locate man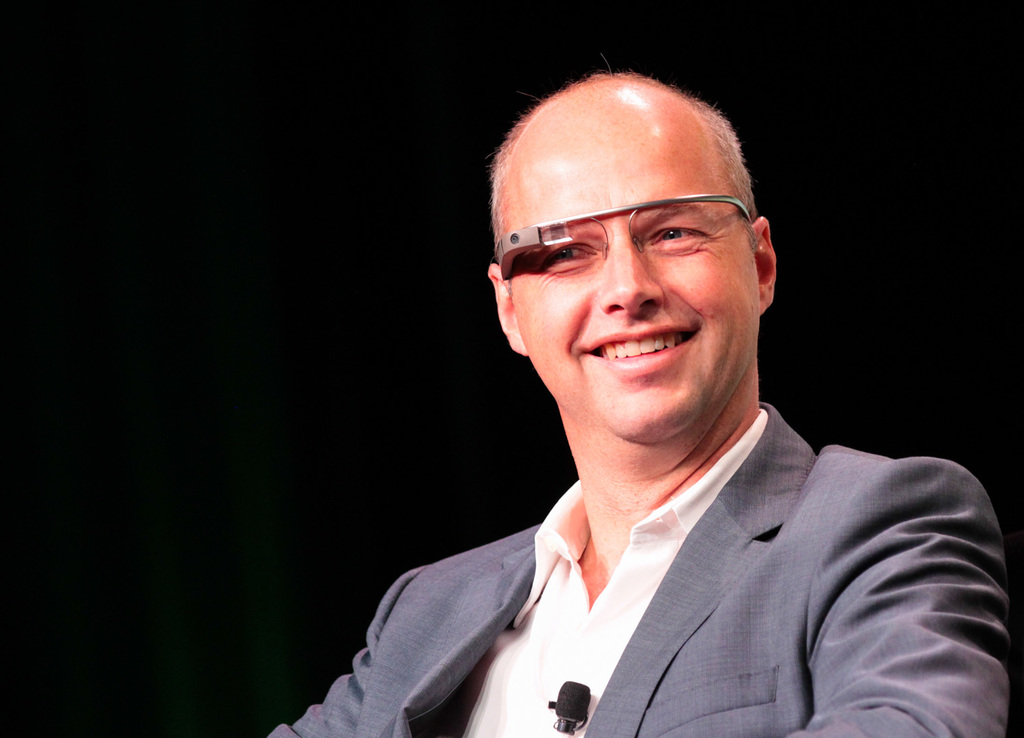
[x1=298, y1=81, x2=1012, y2=737]
